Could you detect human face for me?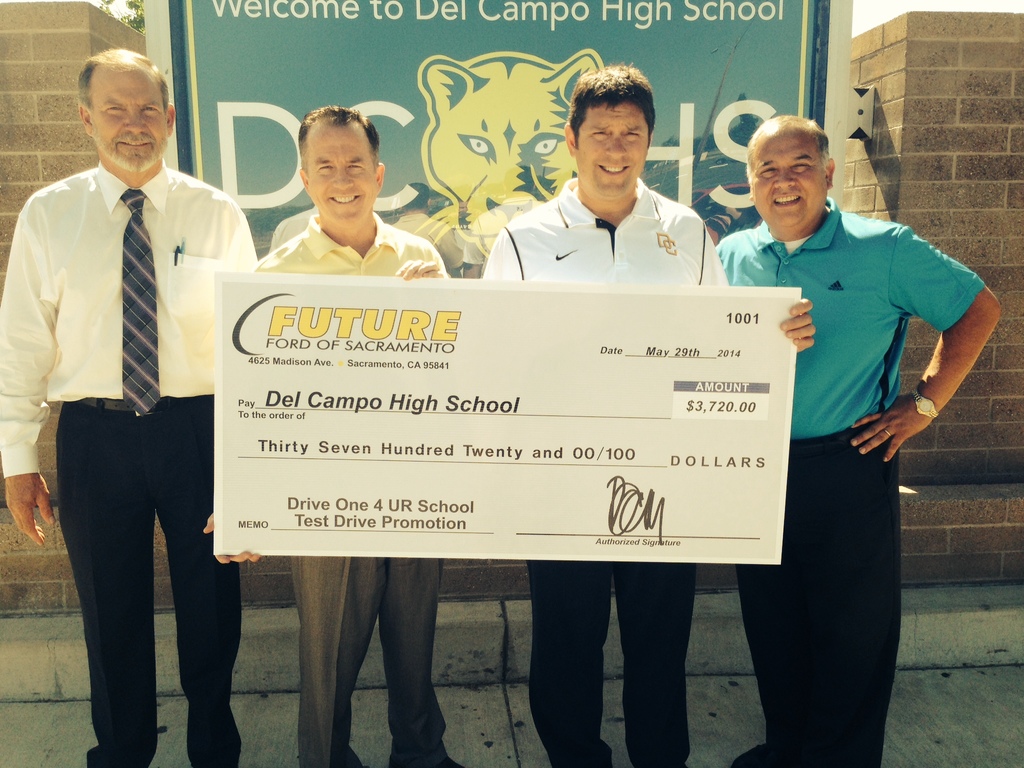
Detection result: [left=92, top=66, right=169, bottom=172].
